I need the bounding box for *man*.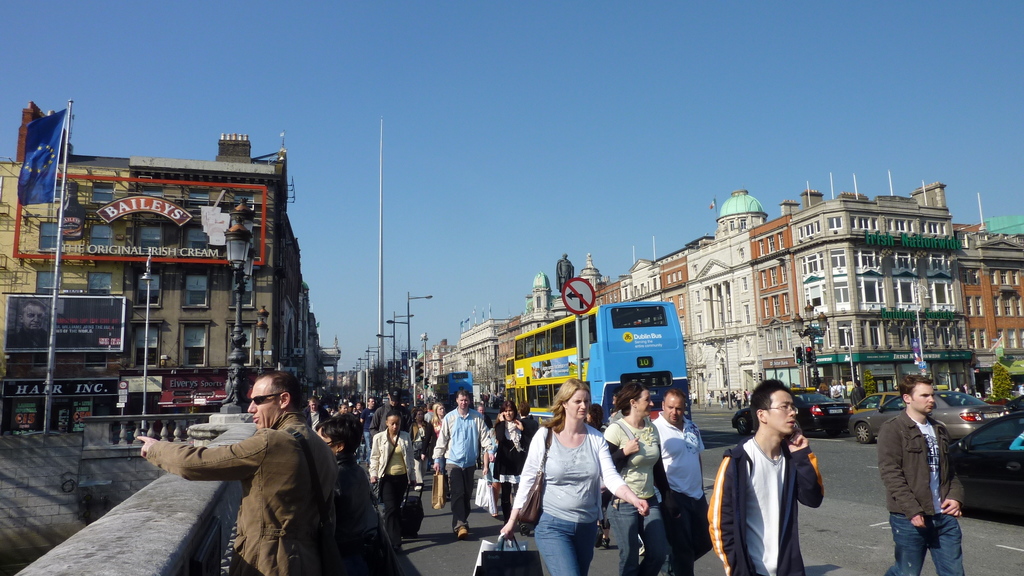
Here it is: Rect(305, 396, 330, 433).
